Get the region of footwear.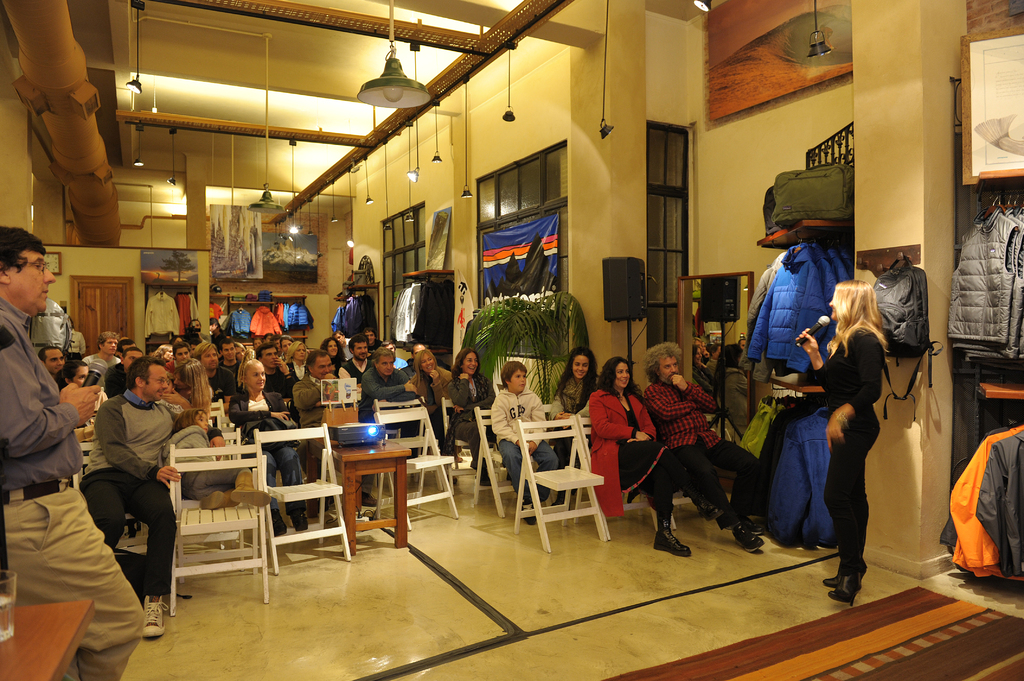
box=[735, 523, 765, 550].
